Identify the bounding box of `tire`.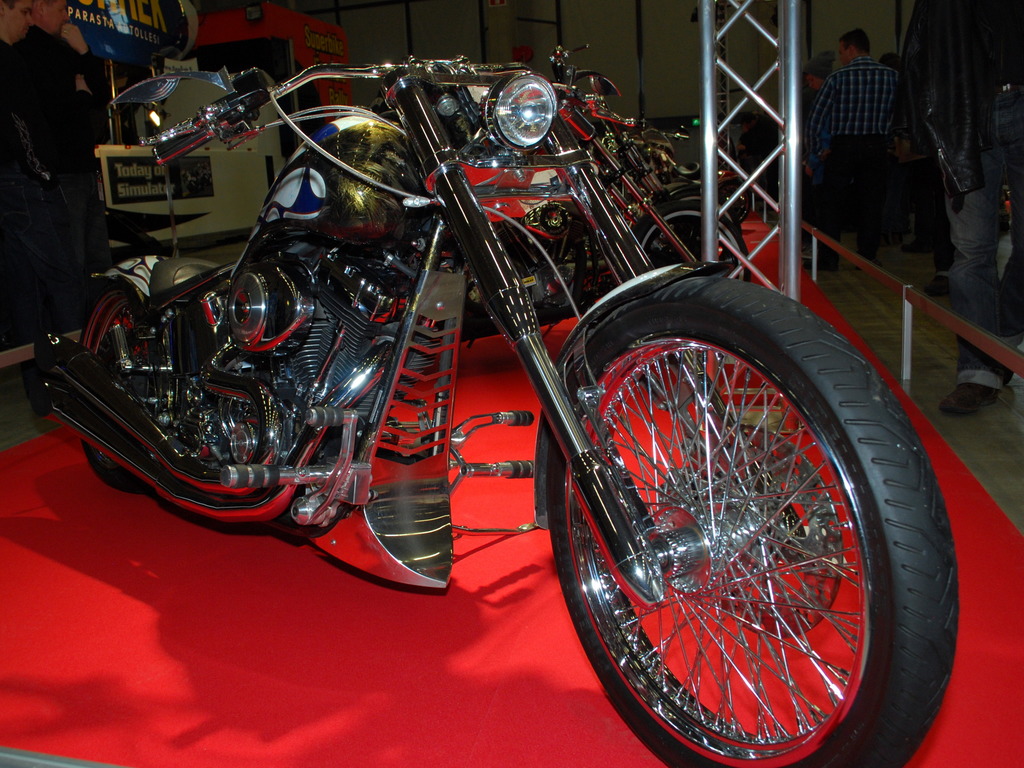
532, 268, 959, 749.
